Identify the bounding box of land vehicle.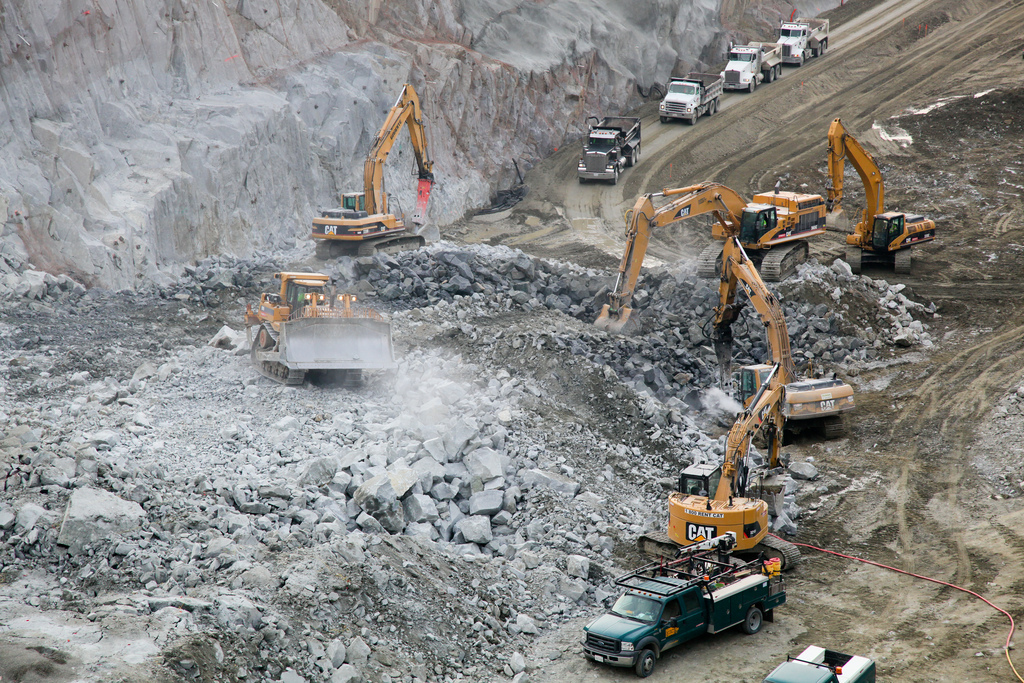
(776, 19, 831, 66).
